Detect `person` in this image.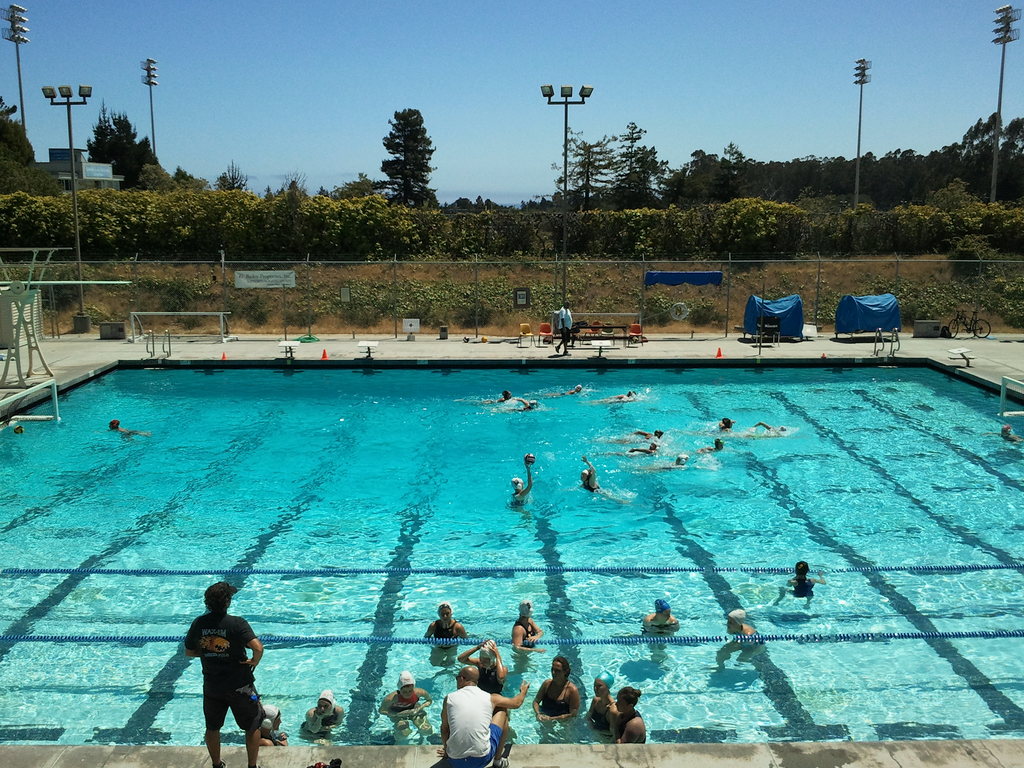
Detection: [772,561,826,611].
